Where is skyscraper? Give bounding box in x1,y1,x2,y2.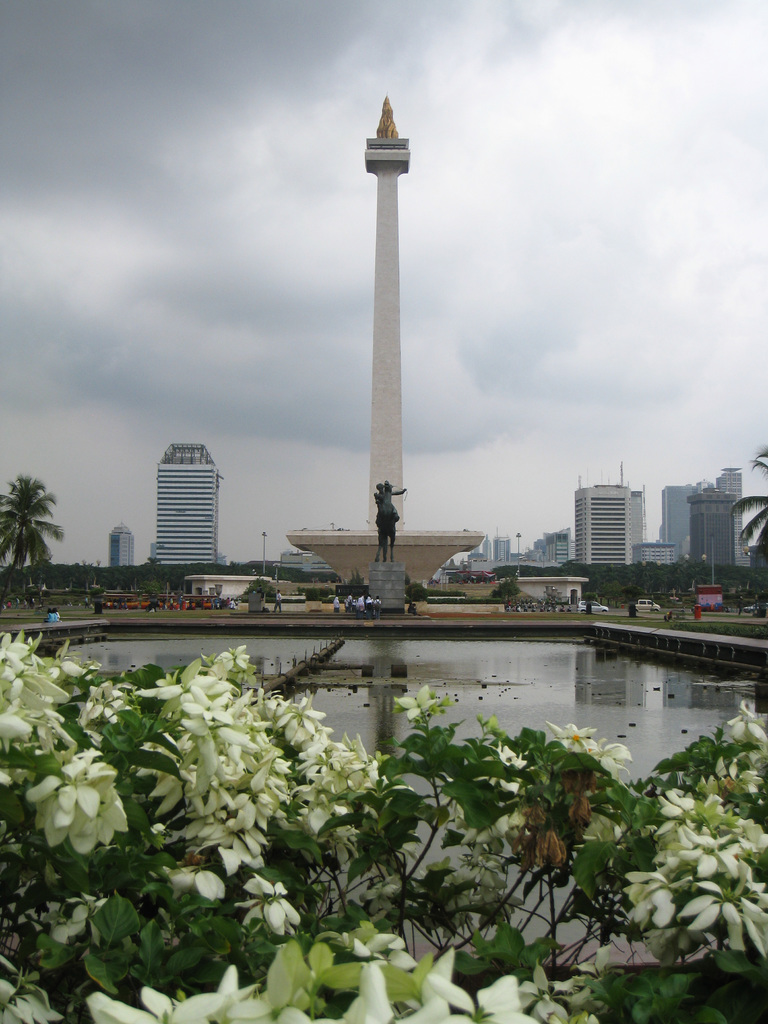
148,441,223,563.
